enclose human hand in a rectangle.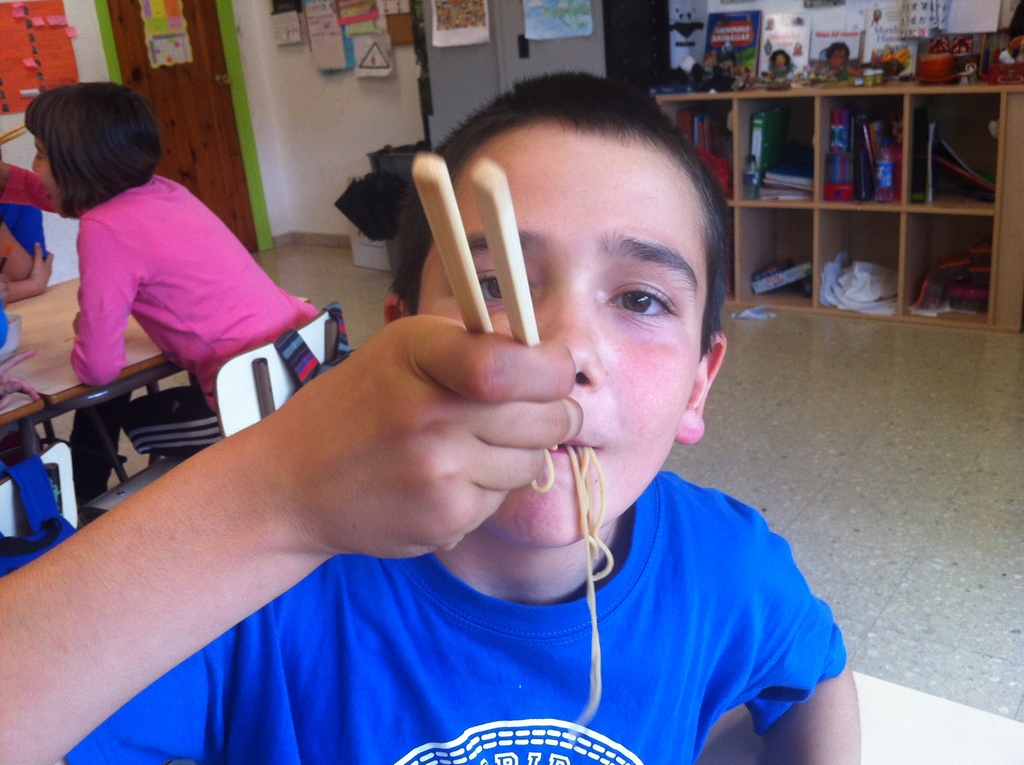
74, 287, 82, 332.
